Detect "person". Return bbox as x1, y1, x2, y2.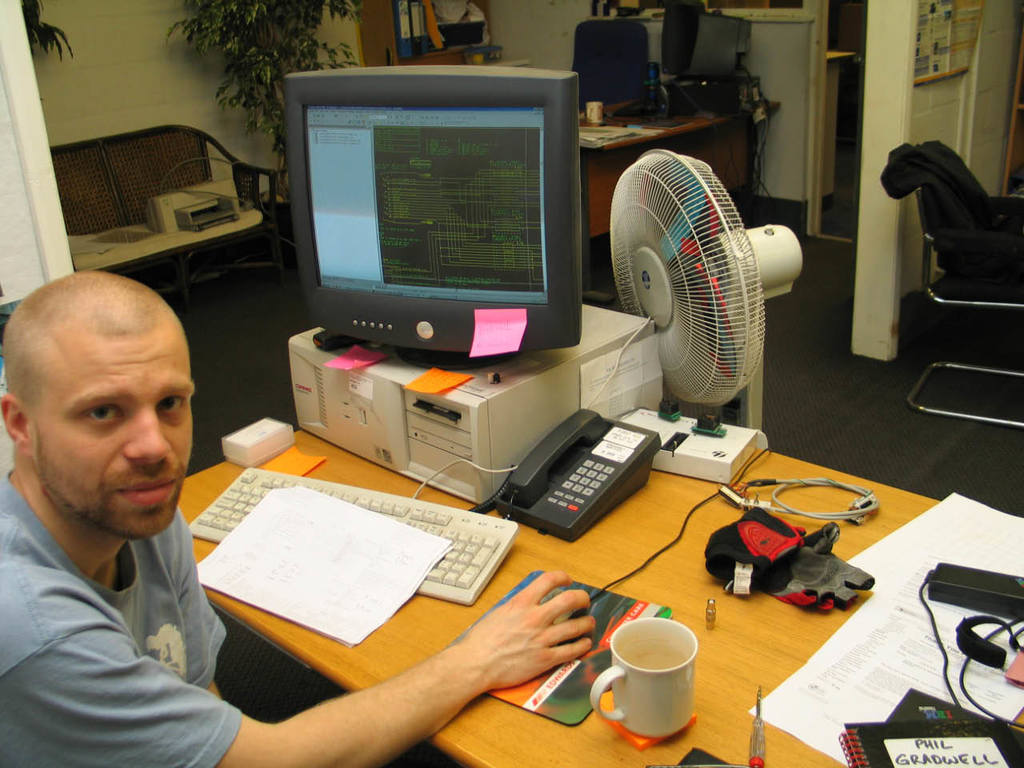
0, 266, 604, 767.
